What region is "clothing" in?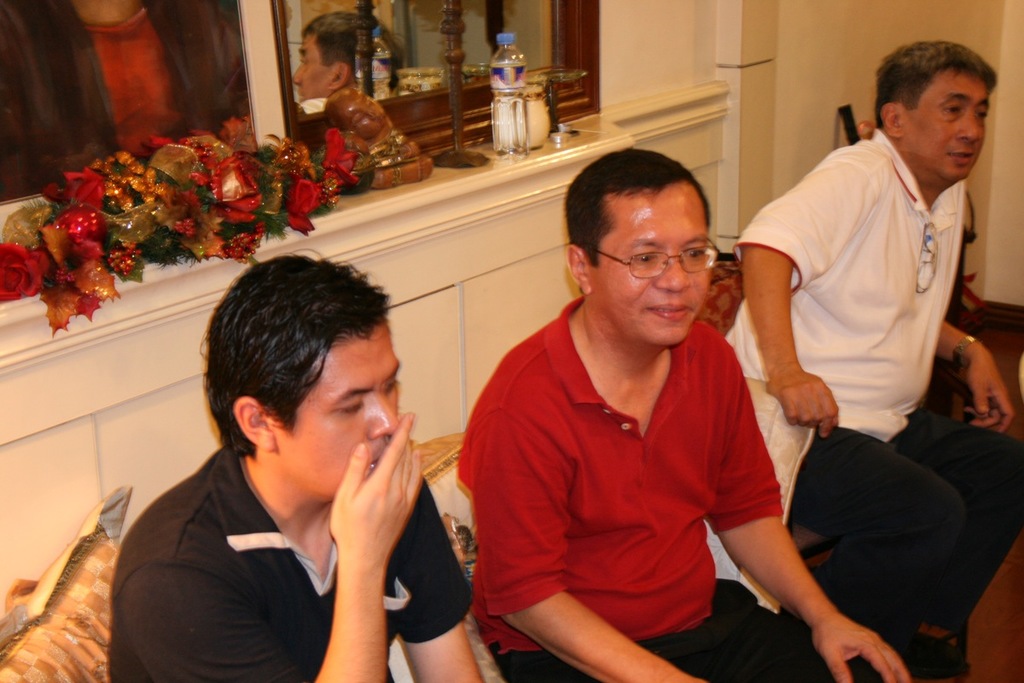
box(119, 442, 451, 682).
